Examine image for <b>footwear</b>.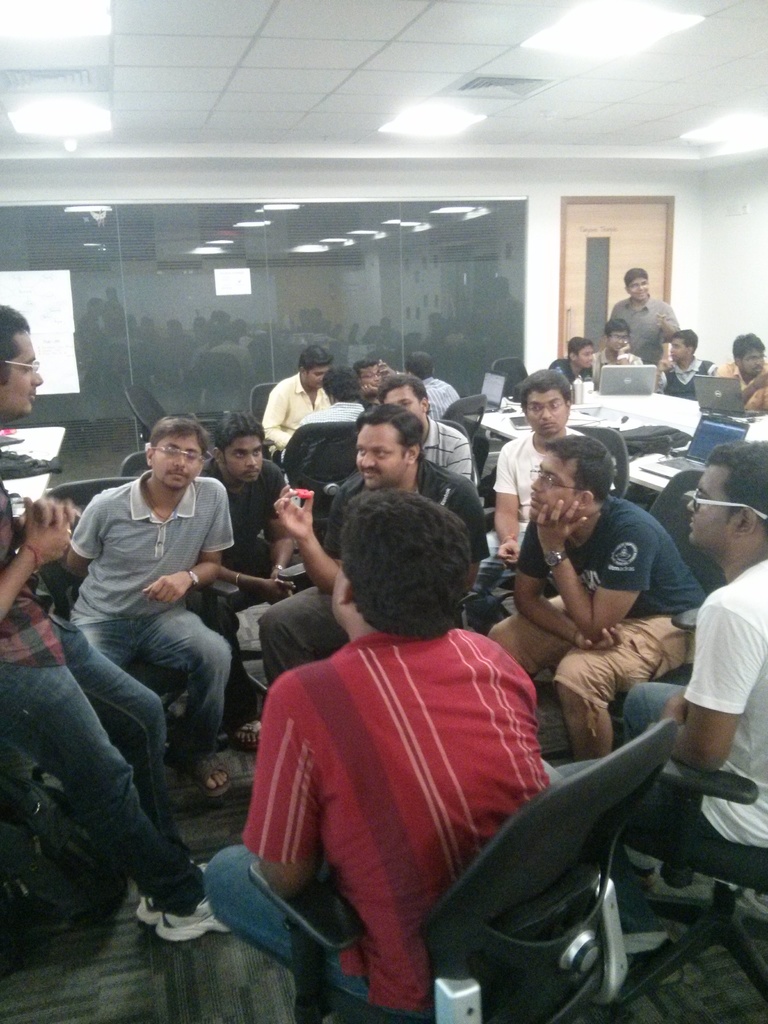
Examination result: select_region(155, 895, 232, 942).
